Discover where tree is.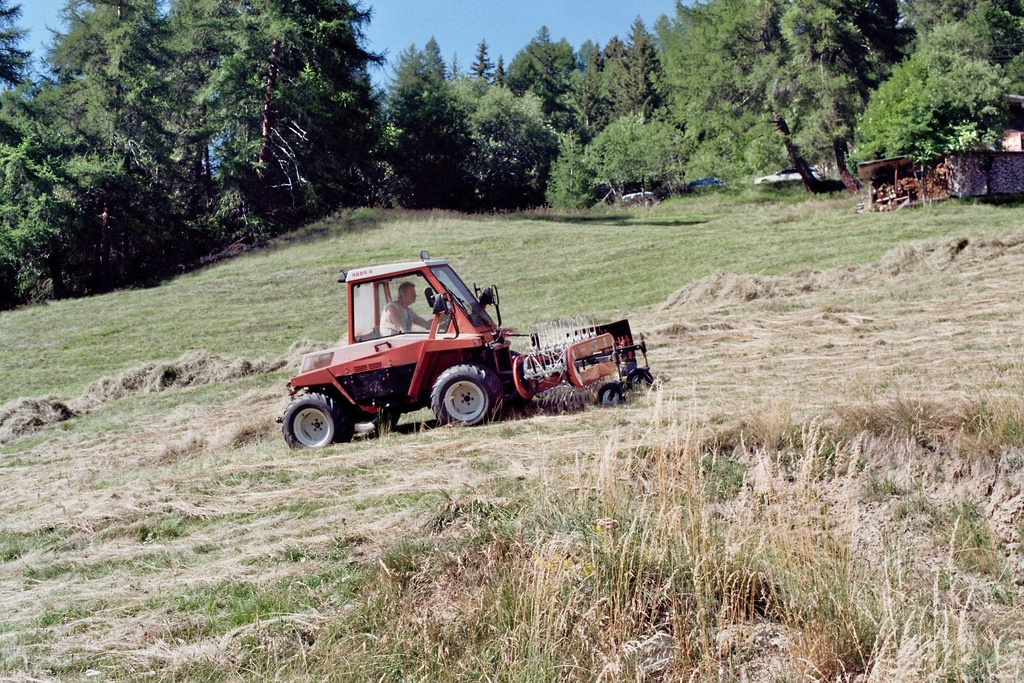
Discovered at detection(406, 21, 451, 86).
